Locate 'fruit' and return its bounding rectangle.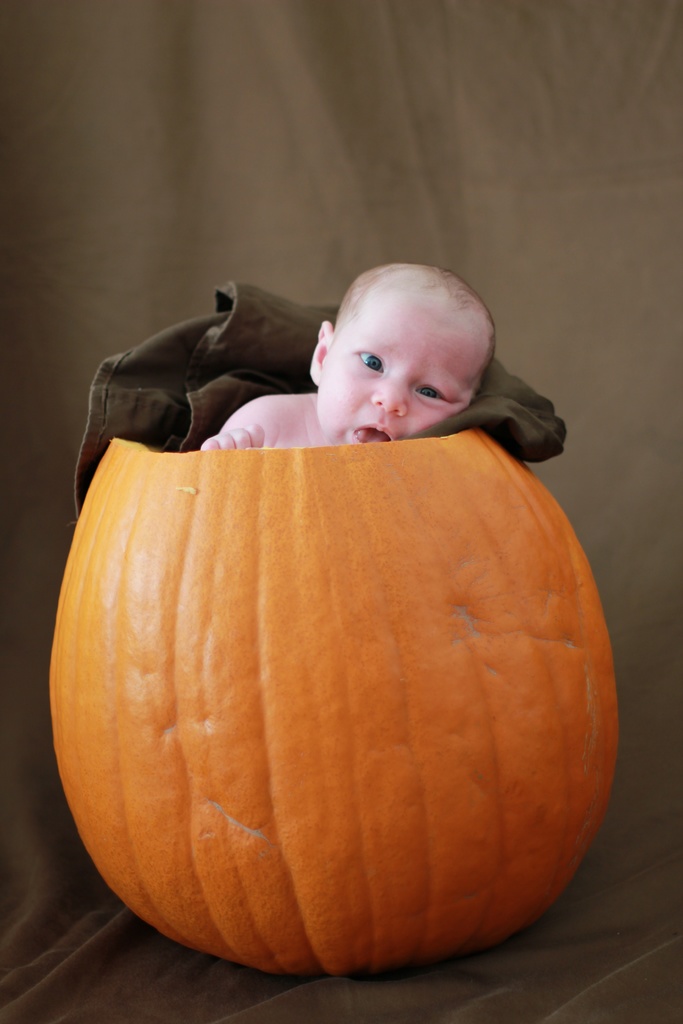
45 438 625 972.
